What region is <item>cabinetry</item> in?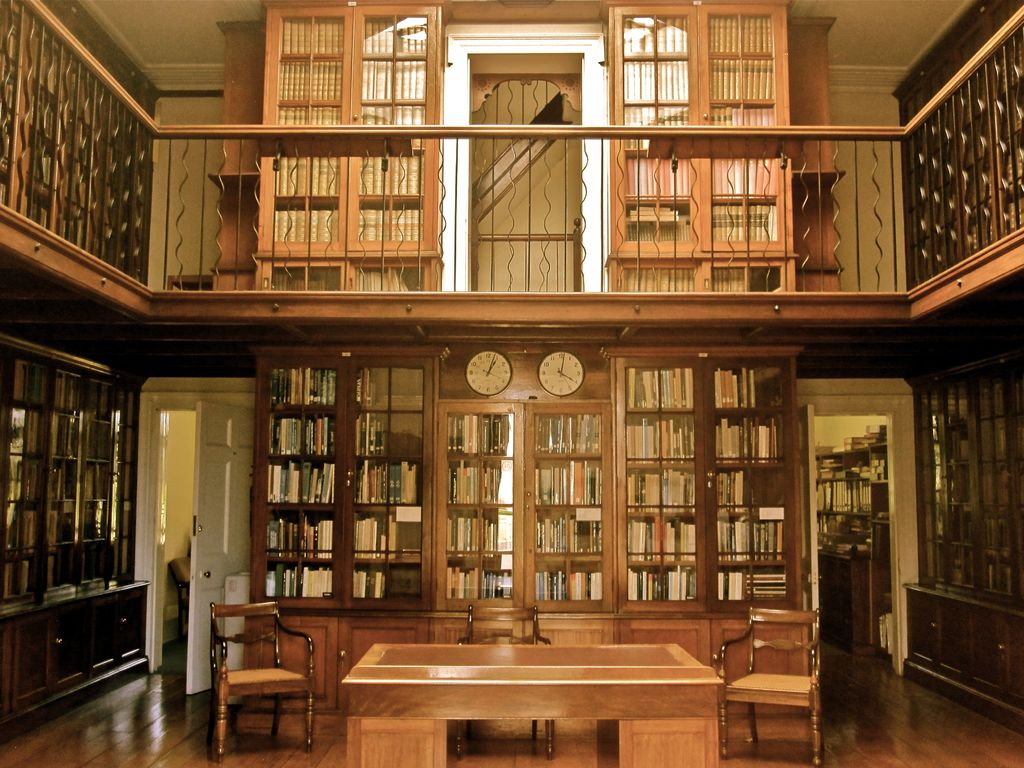
250, 598, 828, 712.
